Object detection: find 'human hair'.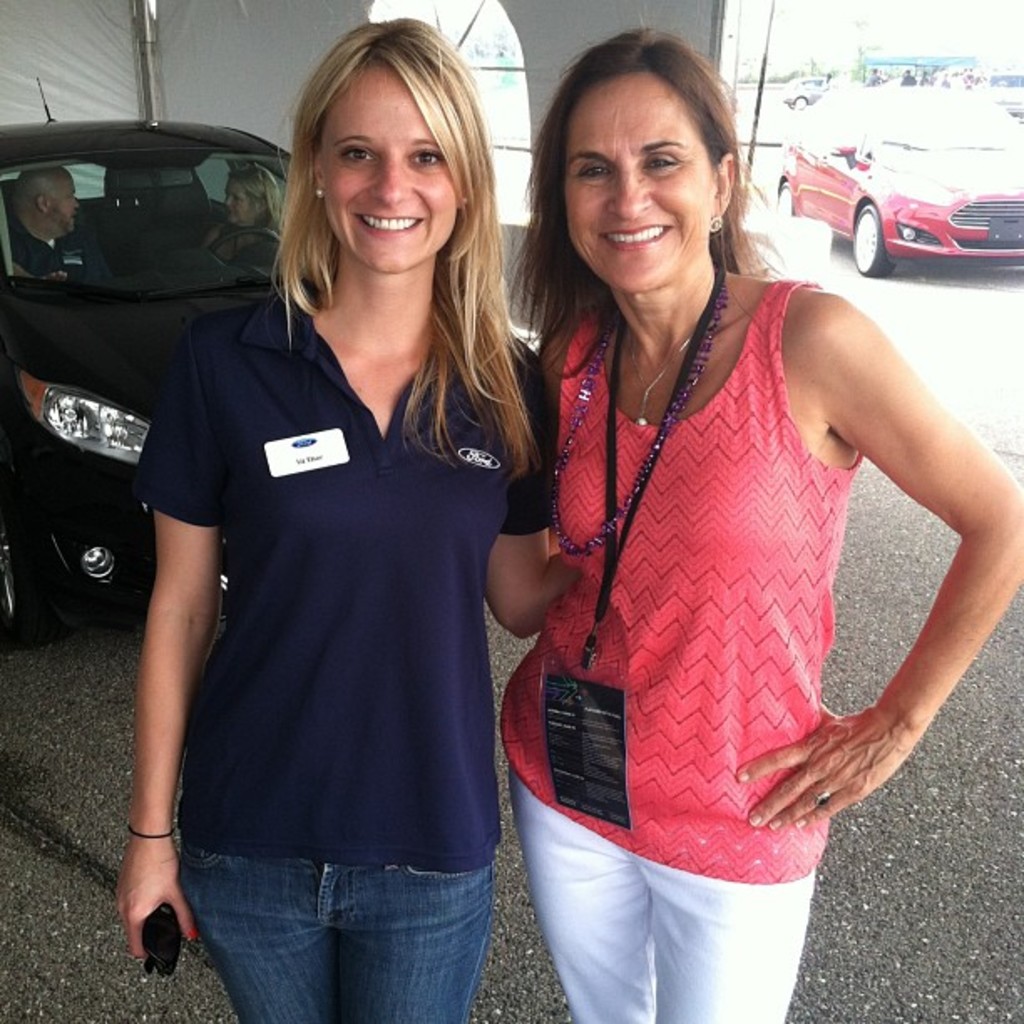
{"x1": 261, "y1": 3, "x2": 509, "y2": 353}.
